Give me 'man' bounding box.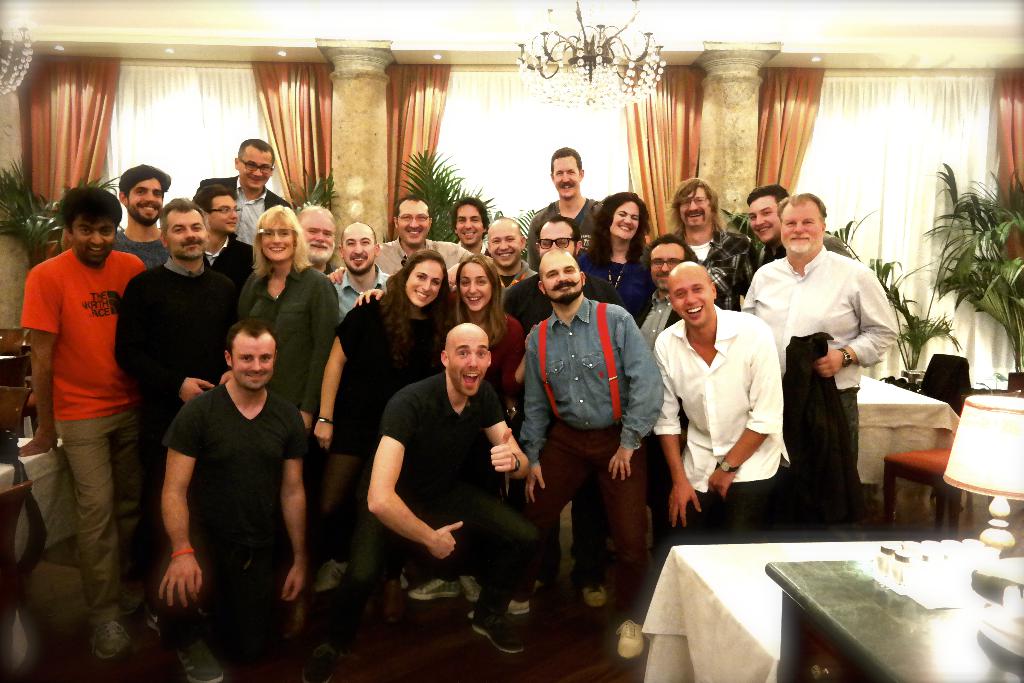
rect(522, 249, 666, 658).
